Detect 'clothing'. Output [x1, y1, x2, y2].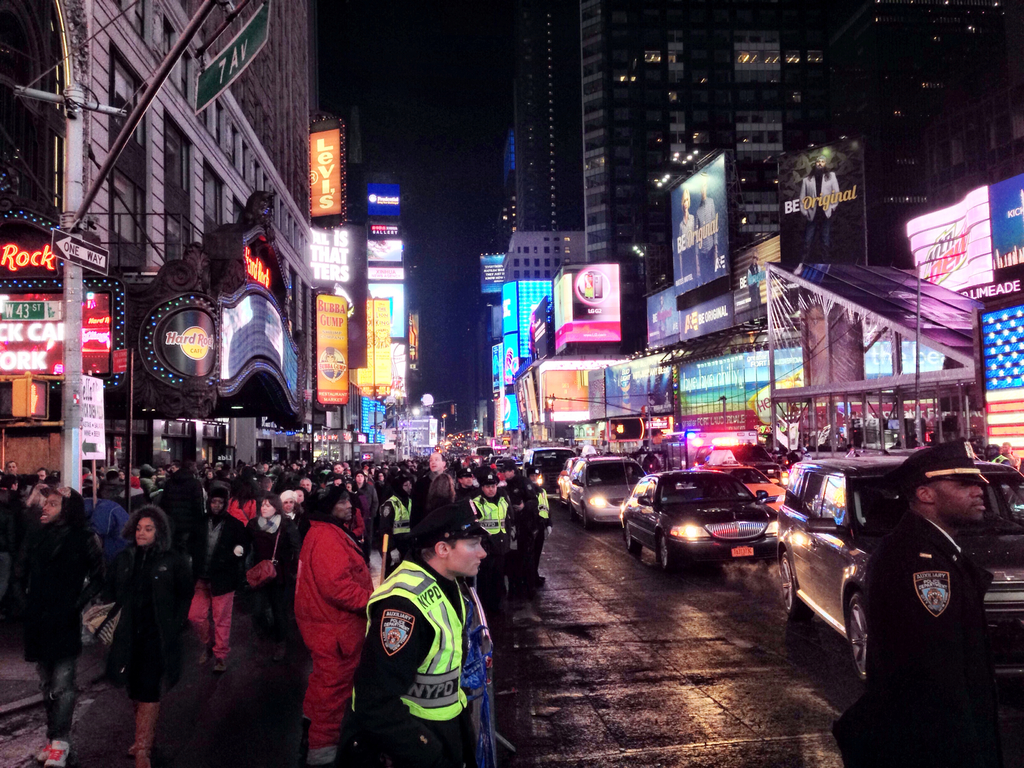
[356, 479, 380, 519].
